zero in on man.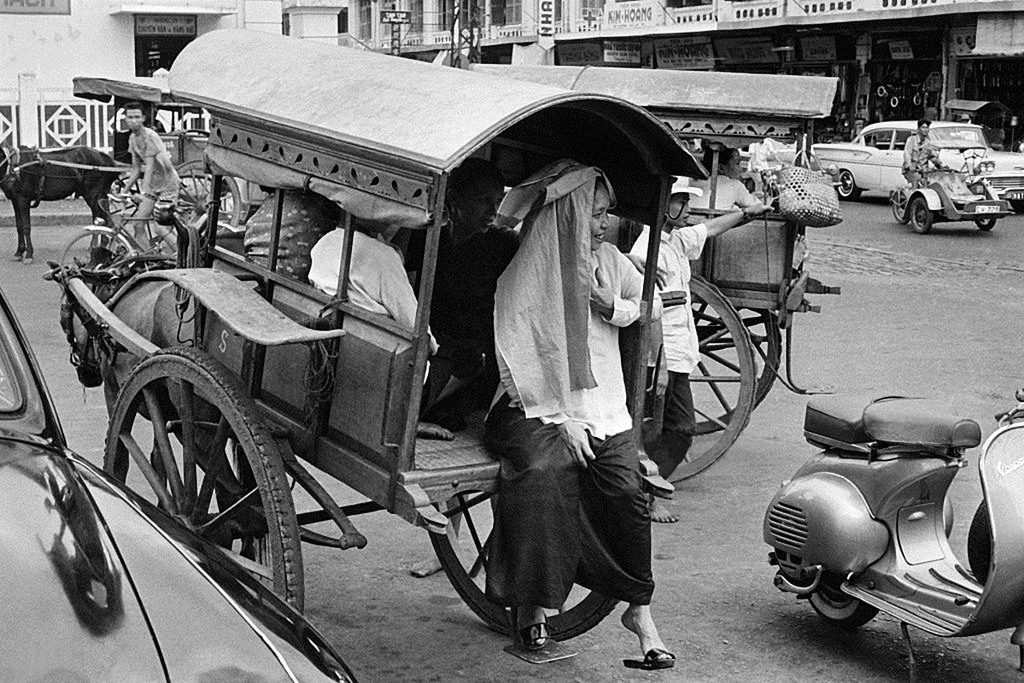
Zeroed in: 306:217:463:440.
